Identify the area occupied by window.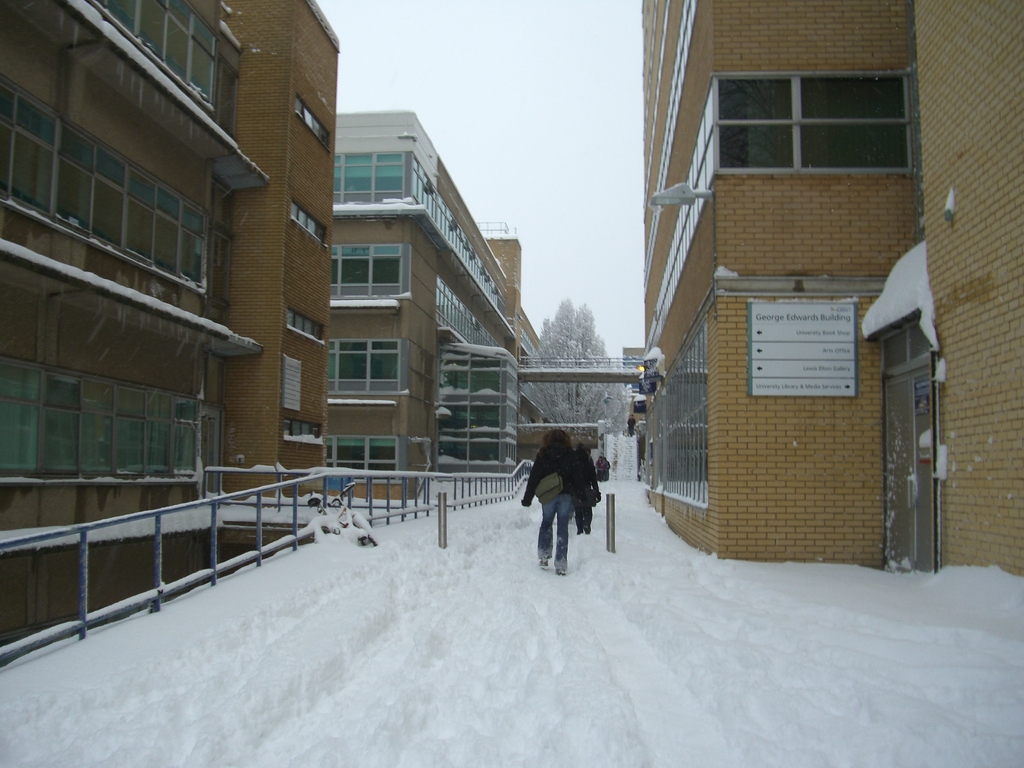
Area: left=0, top=360, right=207, bottom=484.
